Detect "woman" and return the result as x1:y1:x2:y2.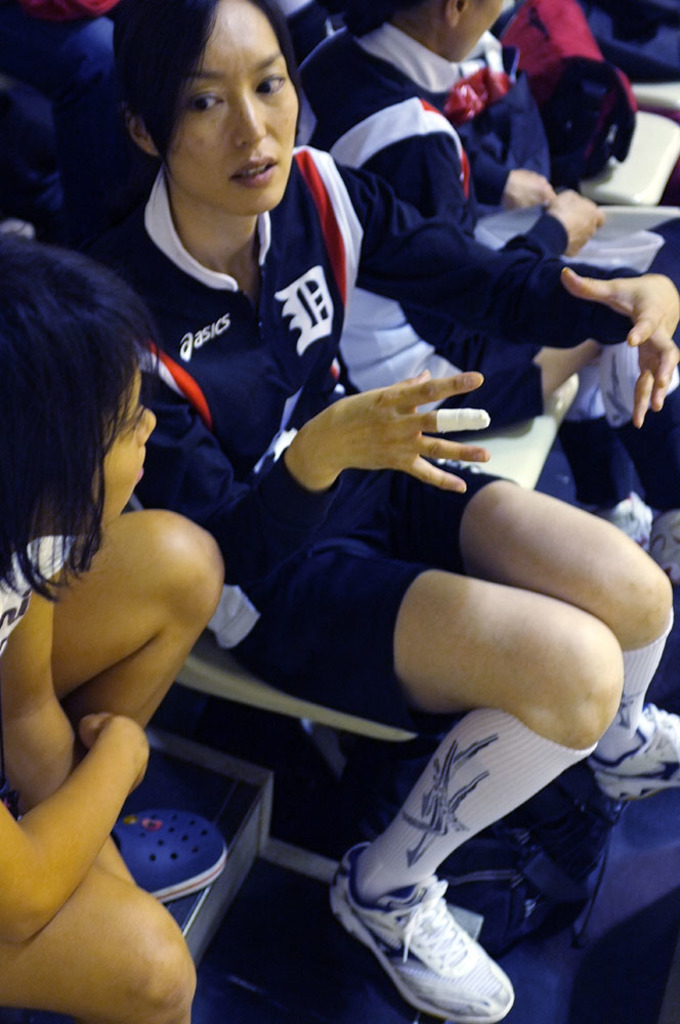
293:0:679:584.
